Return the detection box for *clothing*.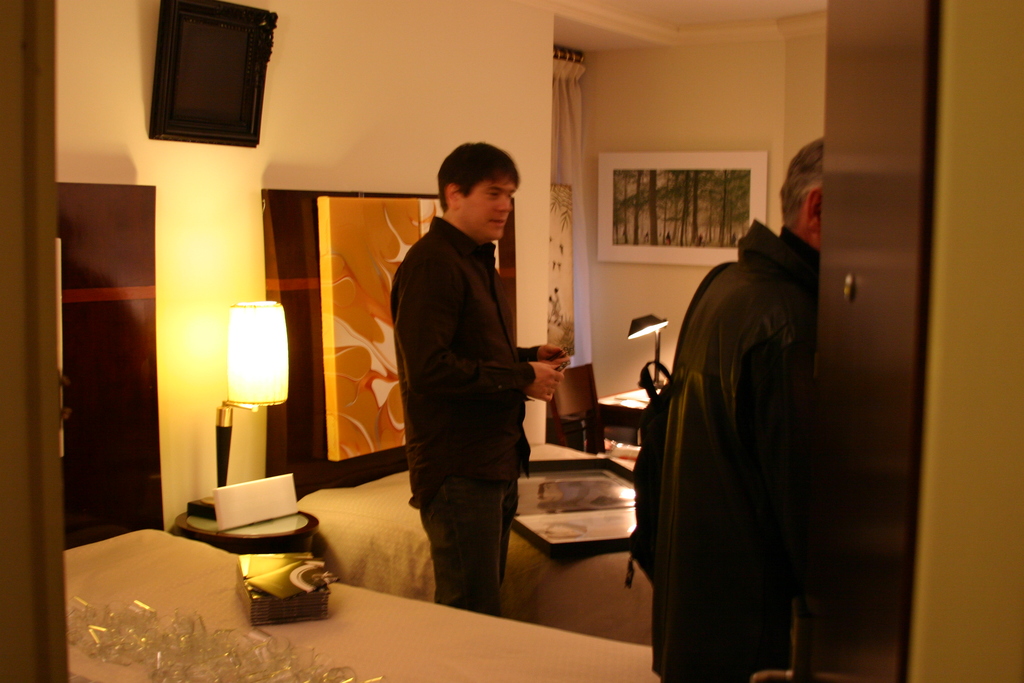
l=388, t=217, r=536, b=609.
